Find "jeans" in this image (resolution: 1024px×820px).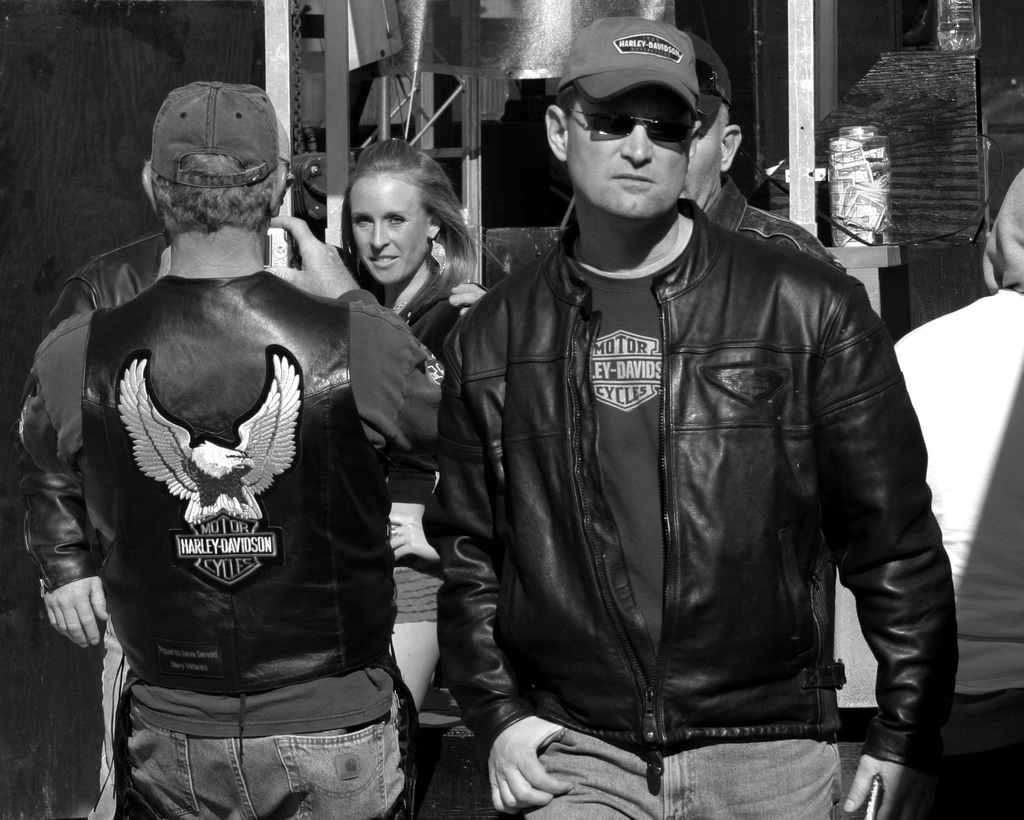
detection(95, 679, 432, 807).
